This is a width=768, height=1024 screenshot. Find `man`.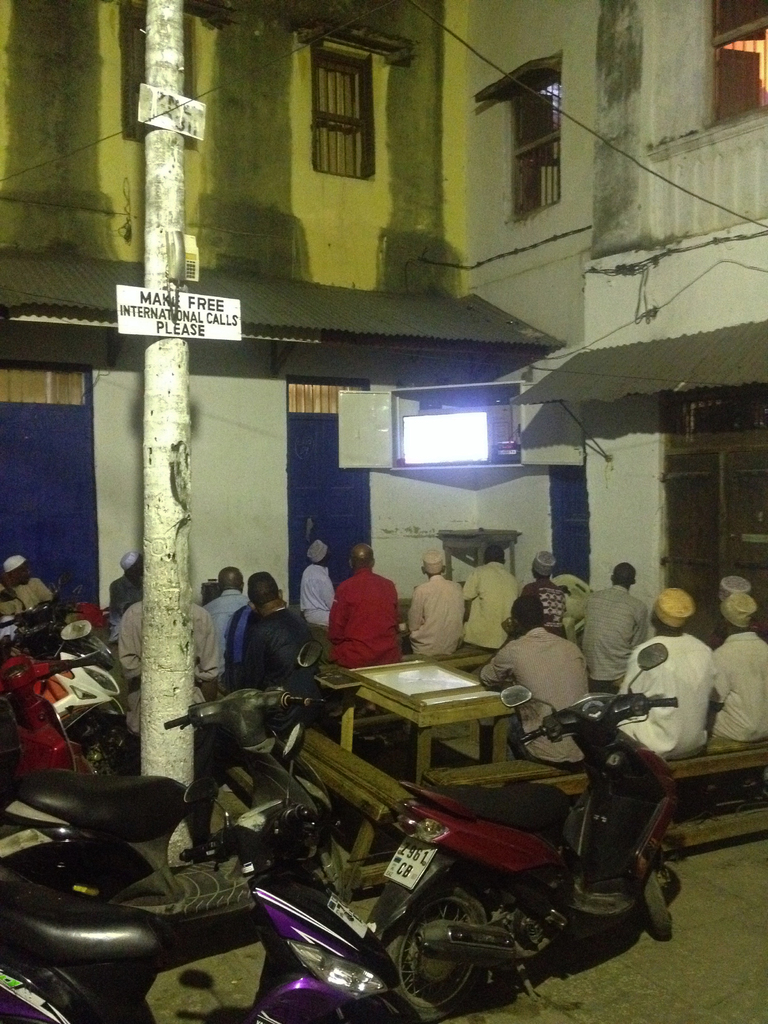
Bounding box: l=620, t=589, r=717, b=764.
